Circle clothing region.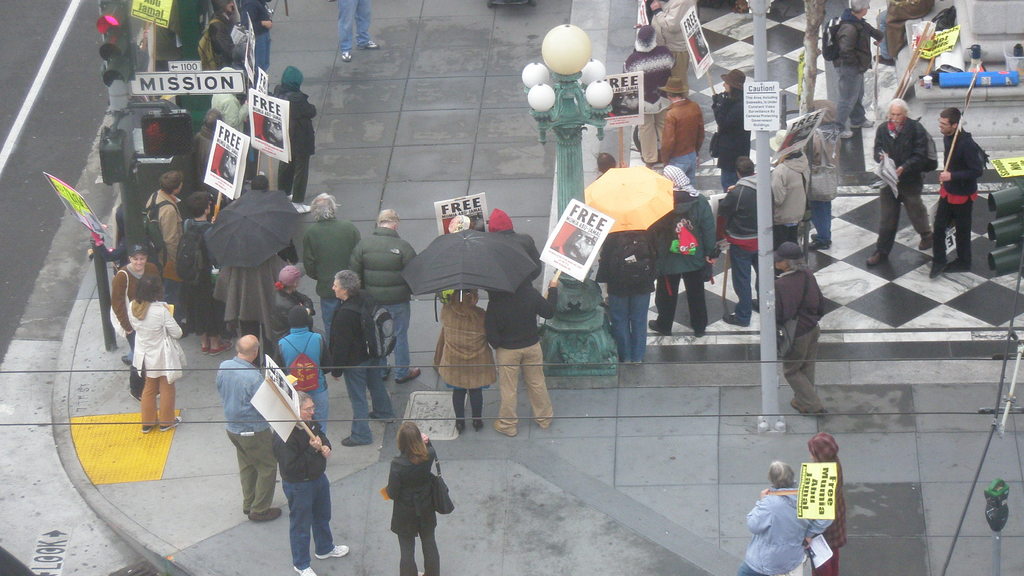
Region: 326,292,396,440.
